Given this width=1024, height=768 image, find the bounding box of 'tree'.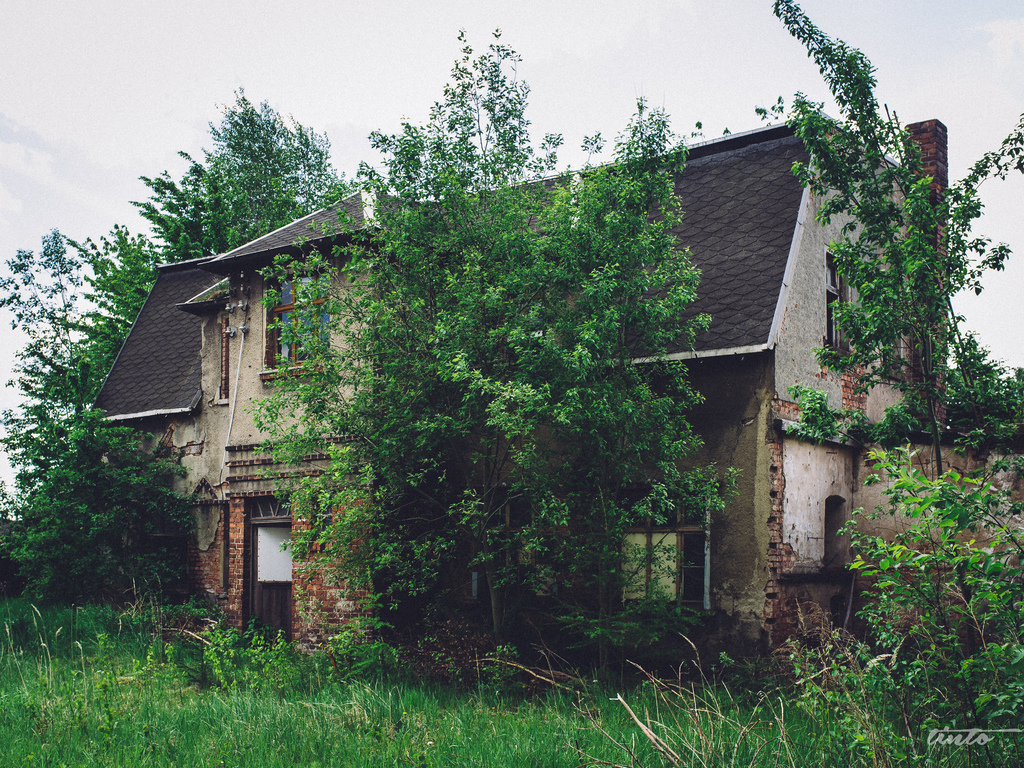
x1=236, y1=20, x2=737, y2=710.
